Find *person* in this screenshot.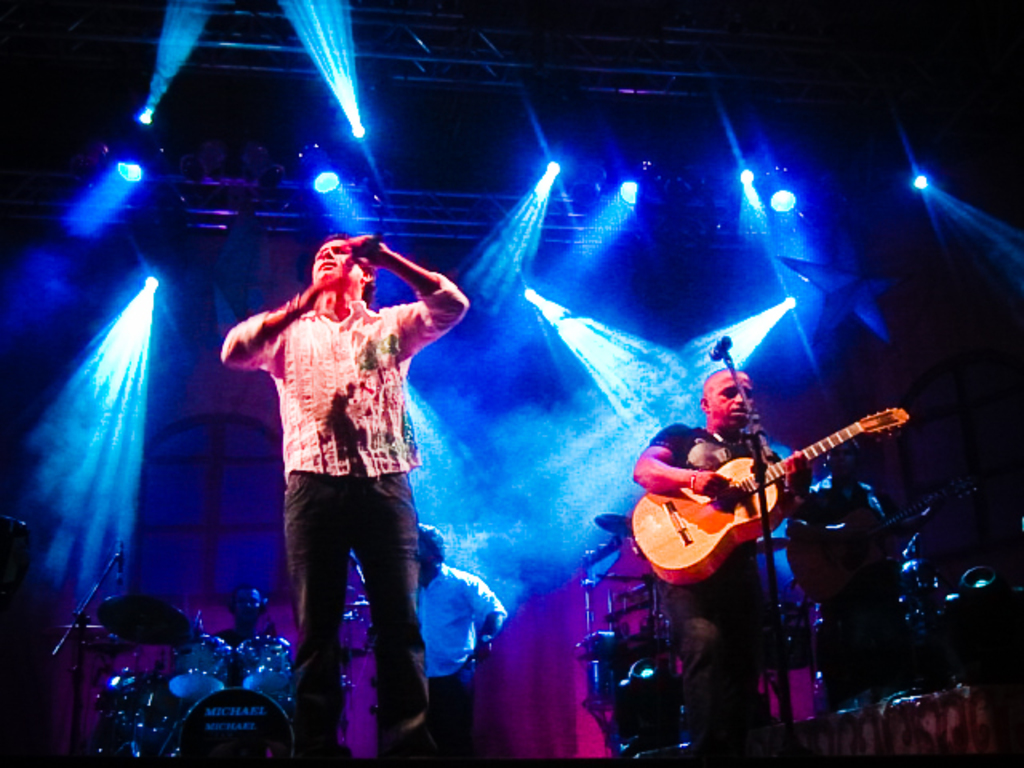
The bounding box for *person* is <box>408,517,493,763</box>.
